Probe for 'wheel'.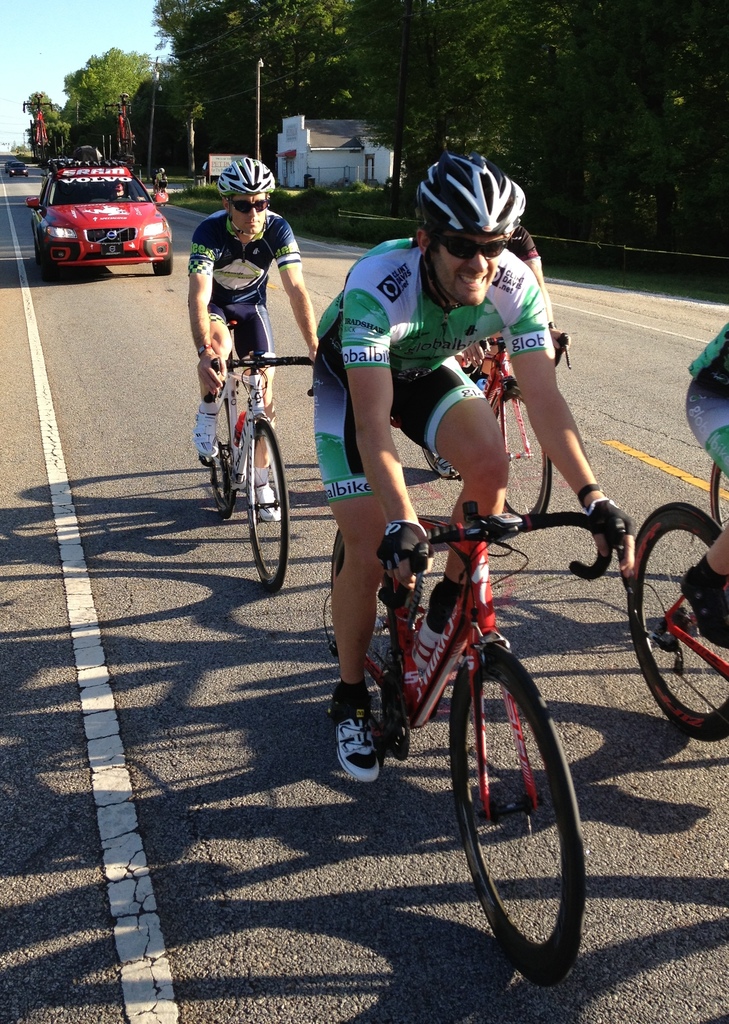
Probe result: [331, 528, 404, 745].
